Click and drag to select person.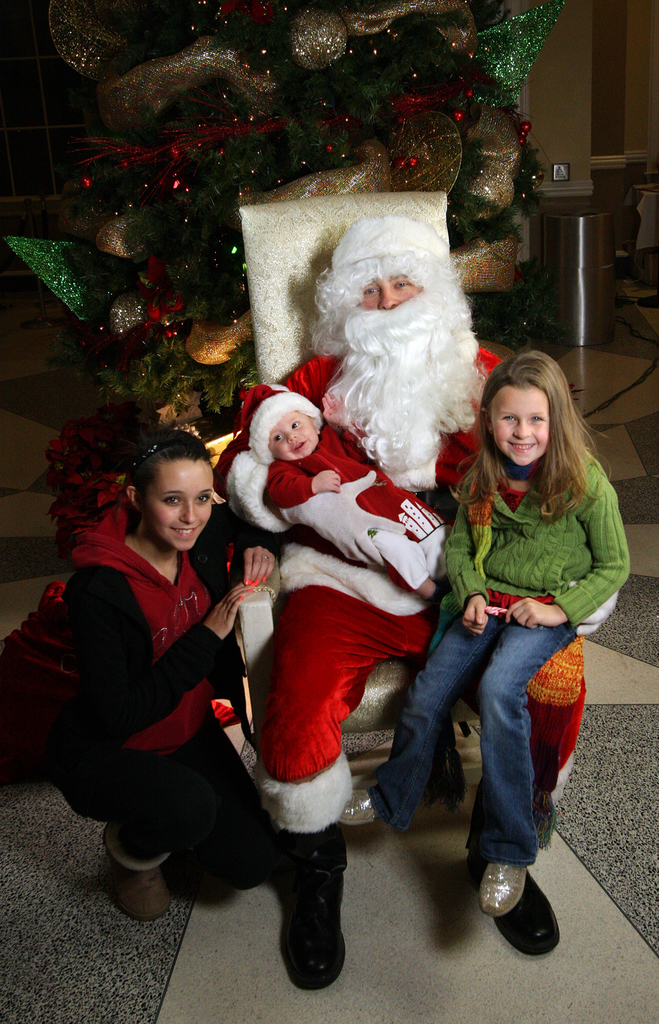
Selection: Rect(214, 221, 593, 1002).
